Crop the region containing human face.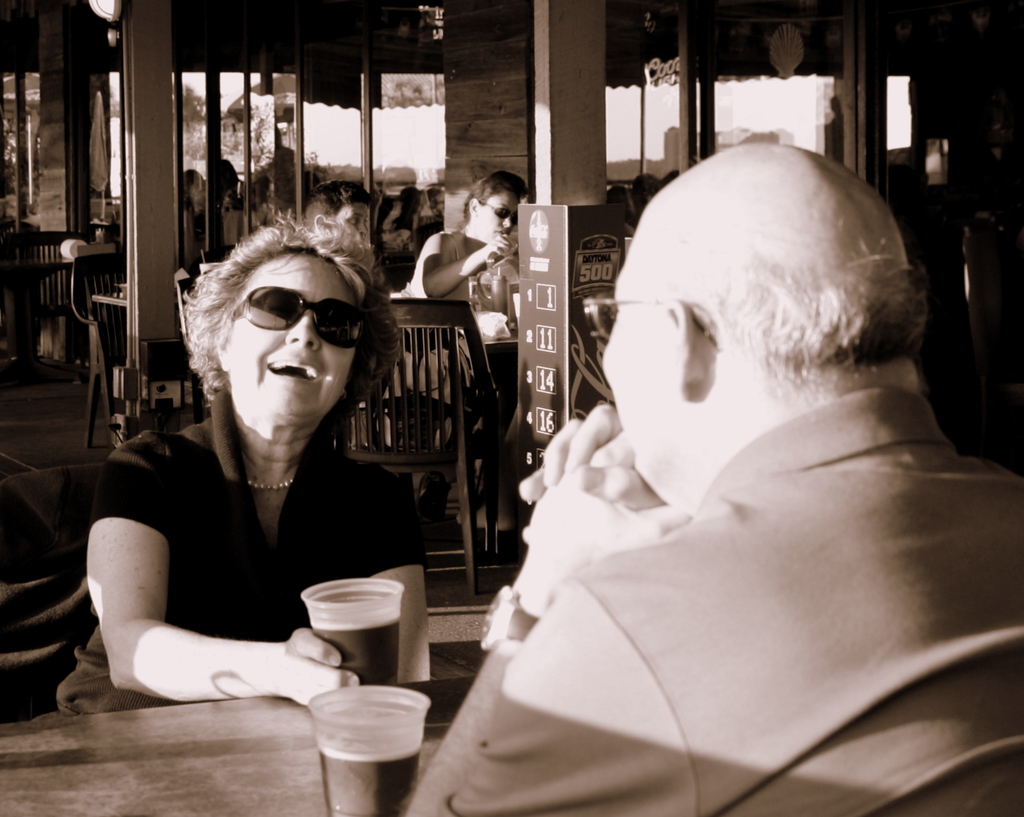
Crop region: [220, 246, 360, 441].
